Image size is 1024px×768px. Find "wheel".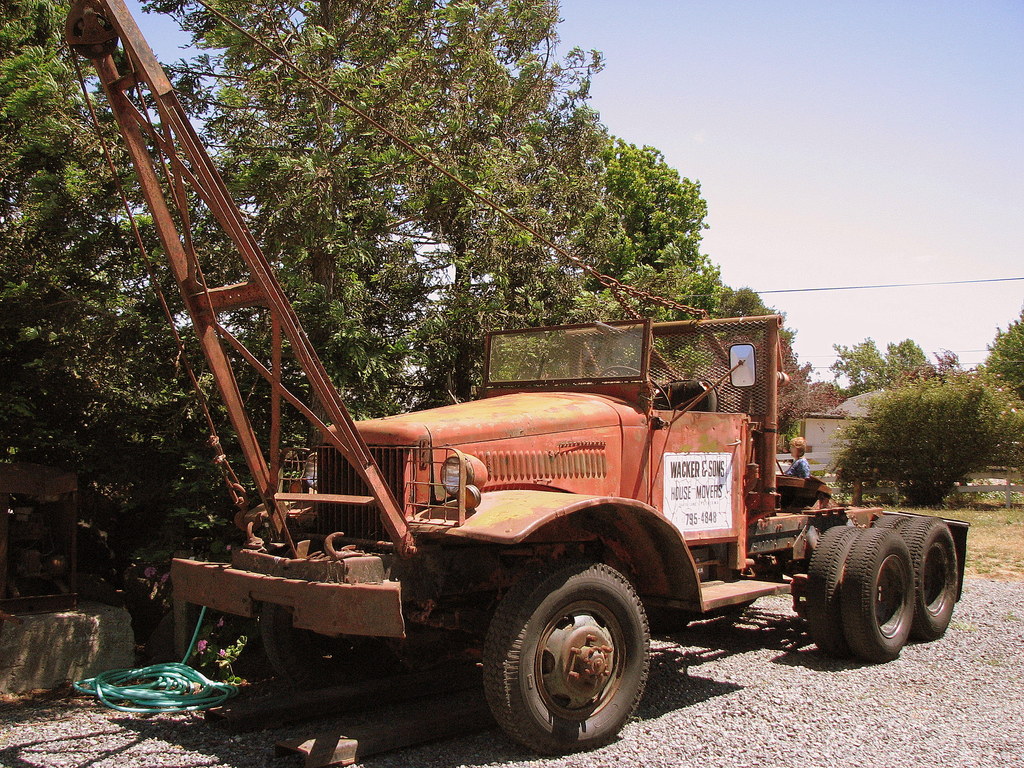
l=258, t=593, r=396, b=692.
